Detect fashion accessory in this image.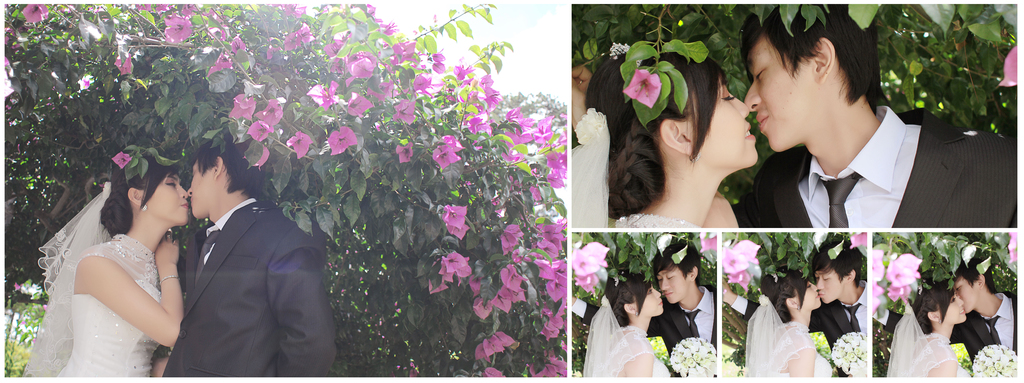
Detection: [683,307,702,338].
